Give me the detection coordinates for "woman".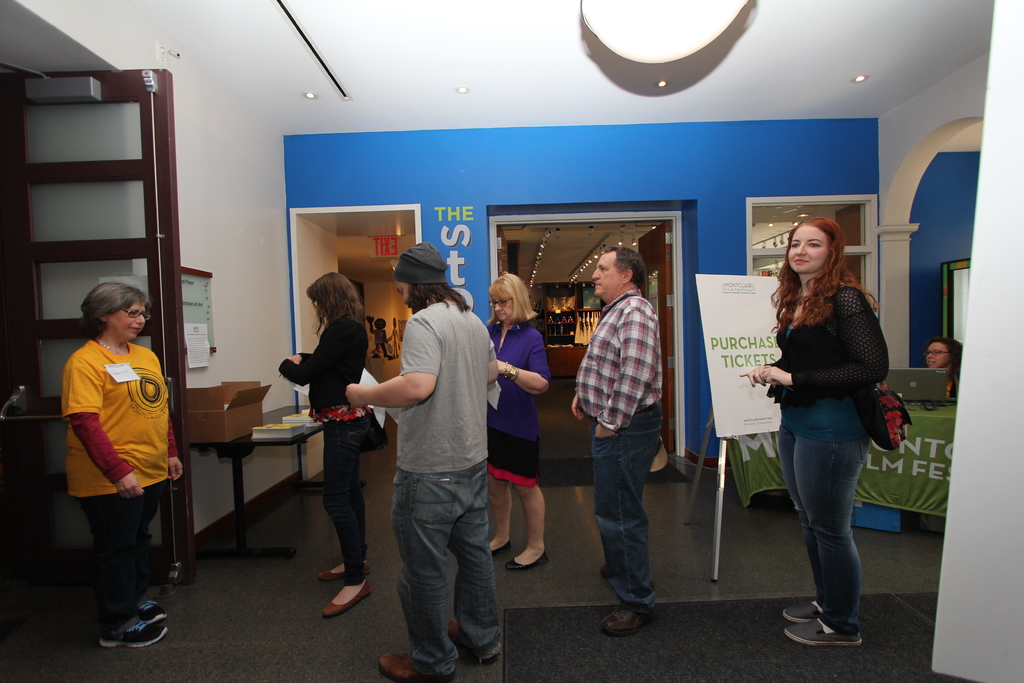
bbox=(925, 330, 972, 425).
